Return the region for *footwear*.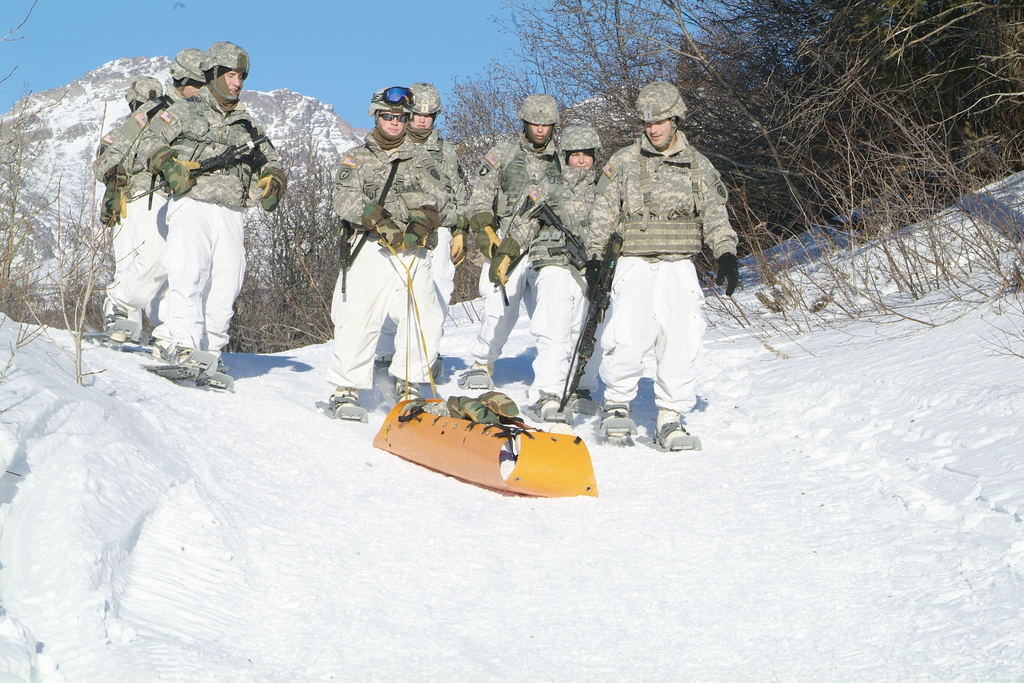
l=396, t=377, r=419, b=404.
